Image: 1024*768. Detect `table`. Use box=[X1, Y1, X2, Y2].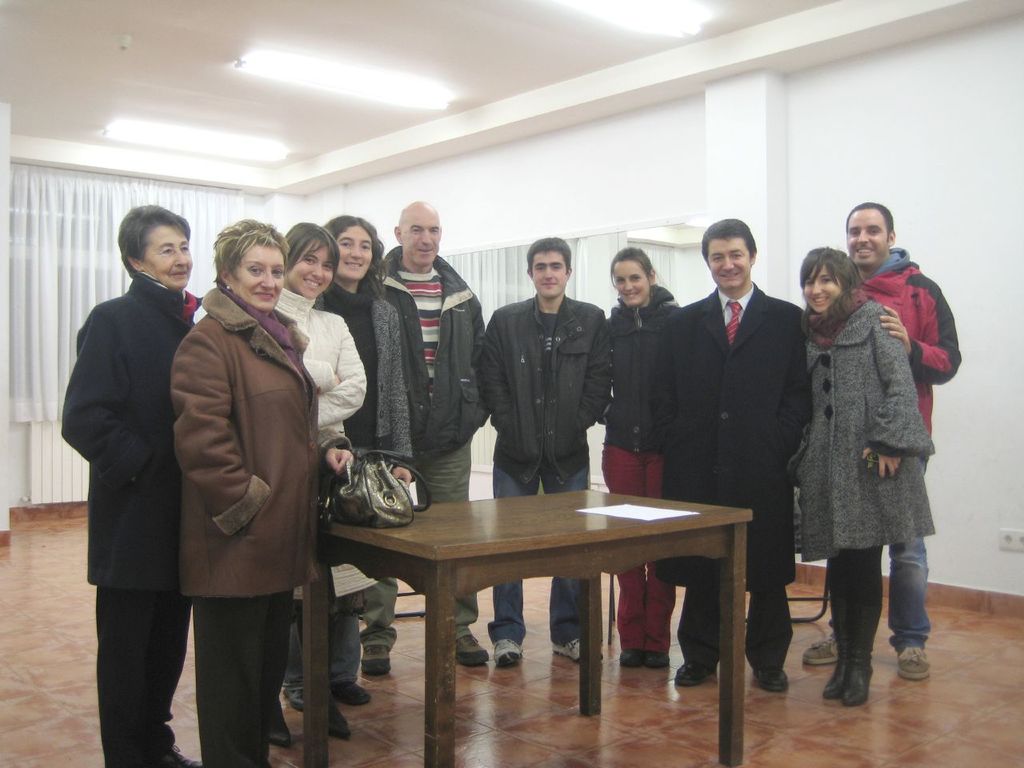
box=[202, 441, 791, 726].
